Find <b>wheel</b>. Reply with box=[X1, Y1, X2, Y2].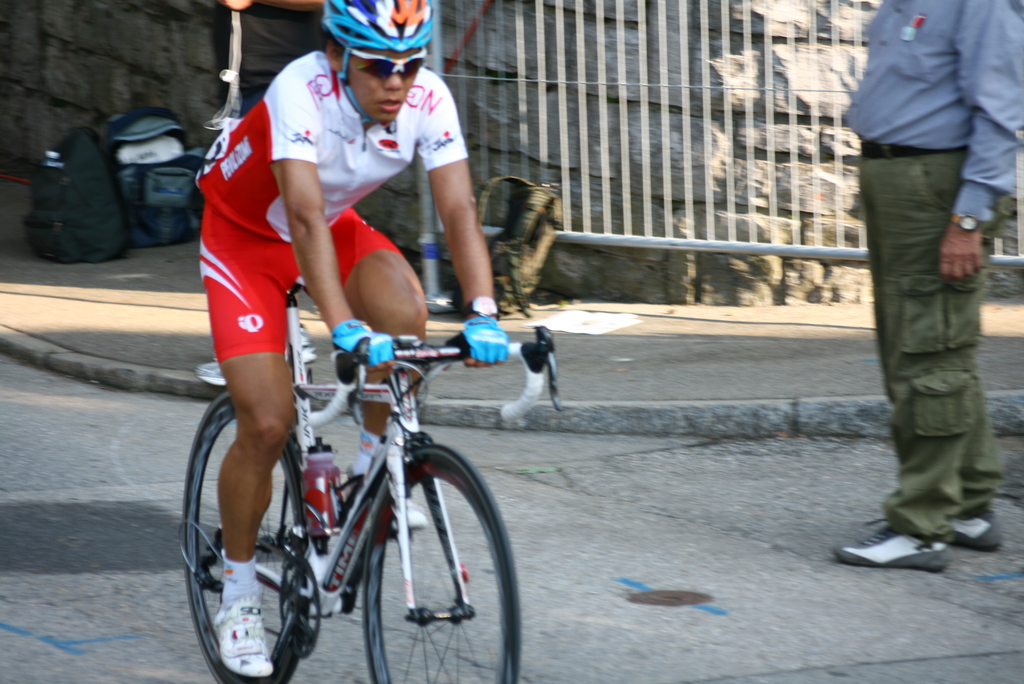
box=[182, 389, 307, 683].
